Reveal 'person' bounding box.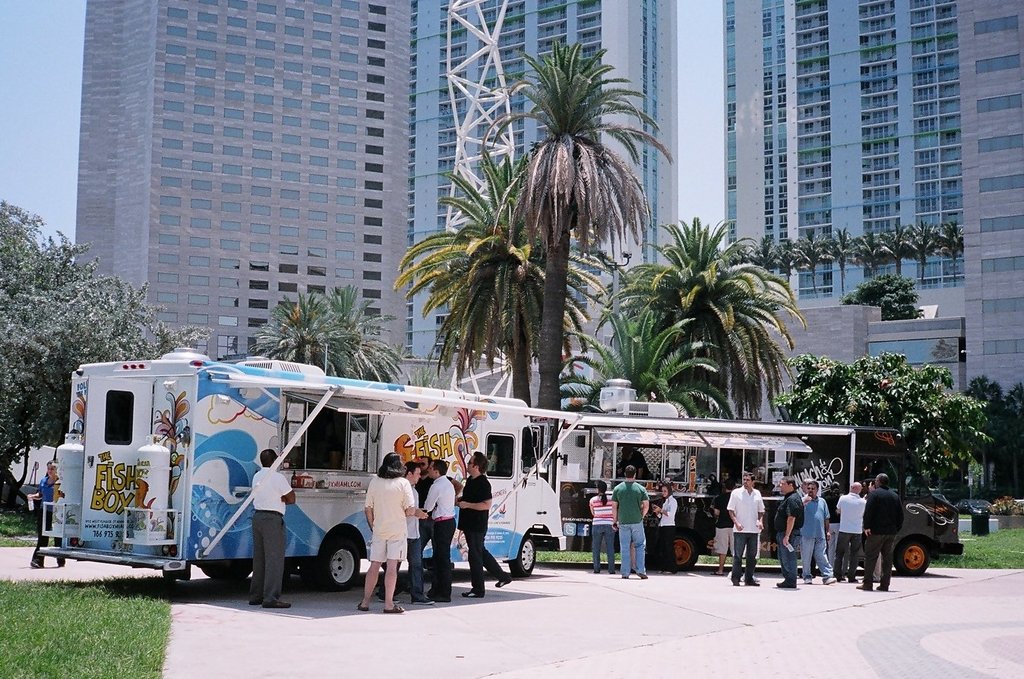
Revealed: detection(358, 454, 412, 602).
